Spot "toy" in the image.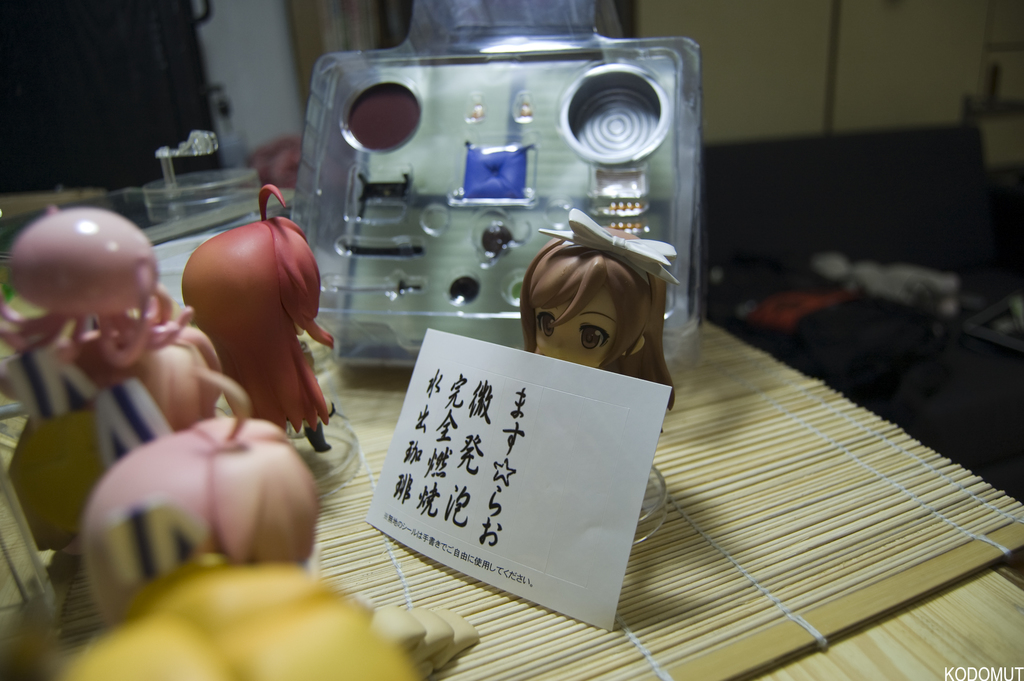
"toy" found at select_region(517, 208, 691, 509).
